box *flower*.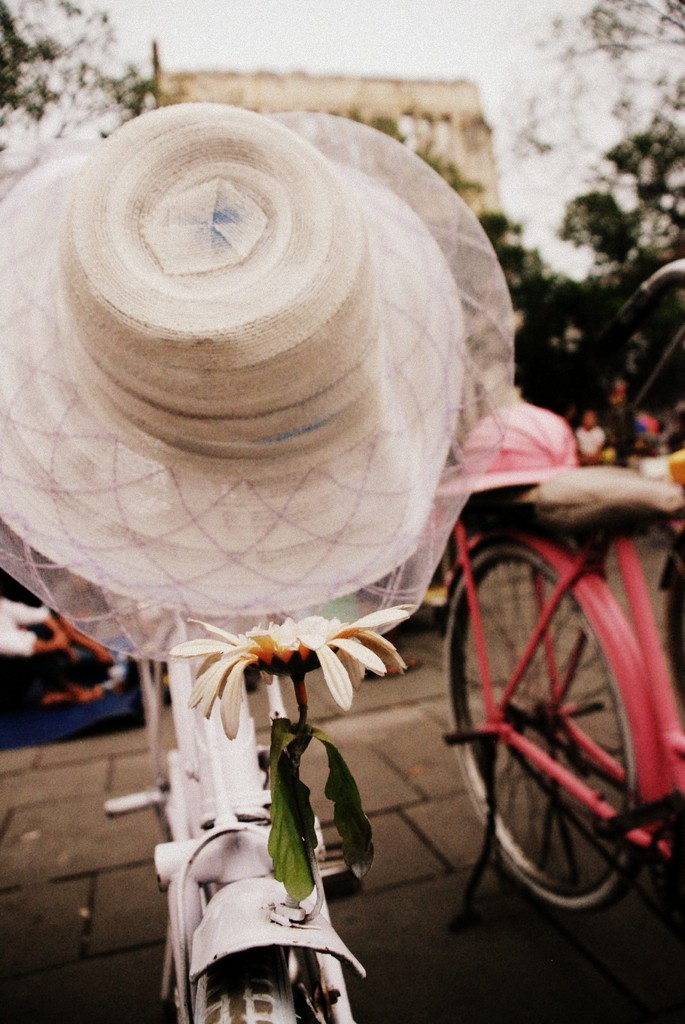
left=192, top=609, right=402, bottom=730.
